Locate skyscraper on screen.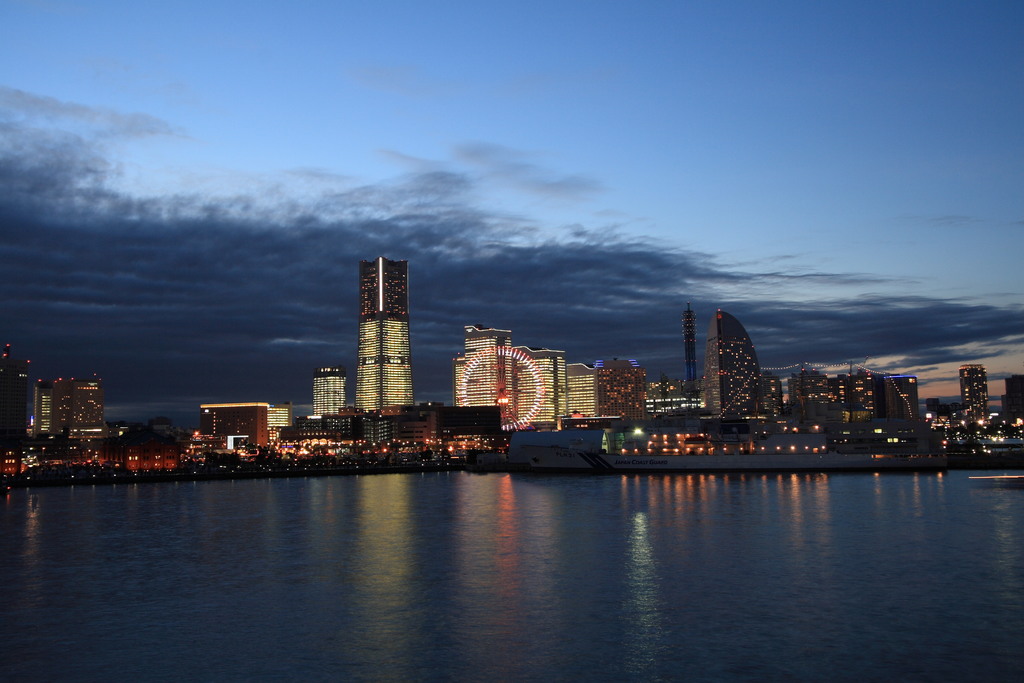
On screen at [left=759, top=368, right=781, bottom=425].
